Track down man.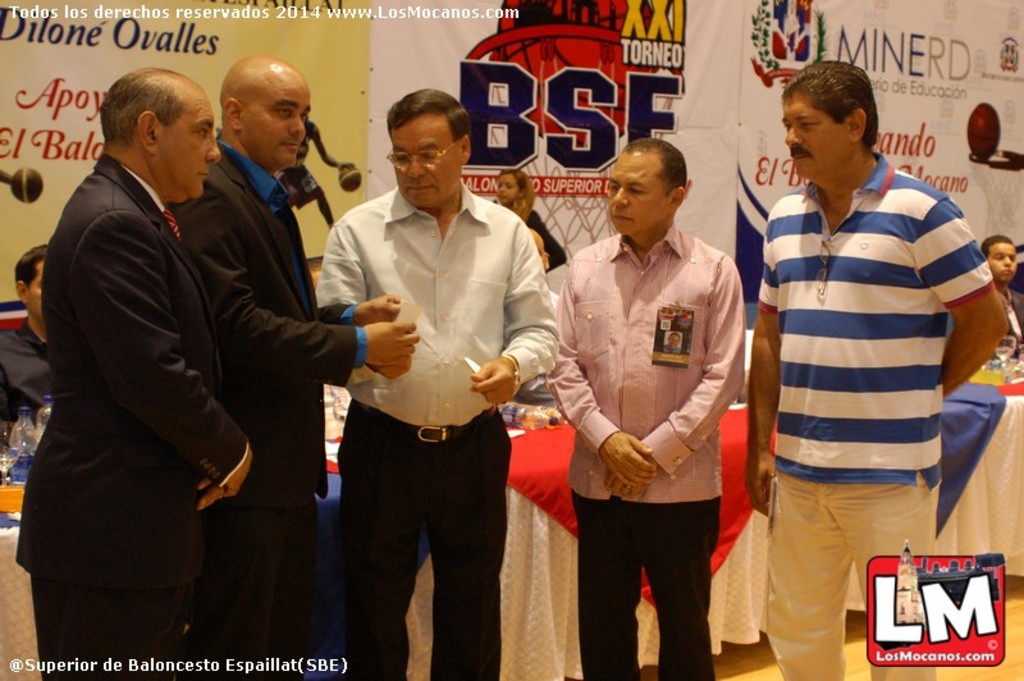
Tracked to Rect(315, 88, 556, 644).
